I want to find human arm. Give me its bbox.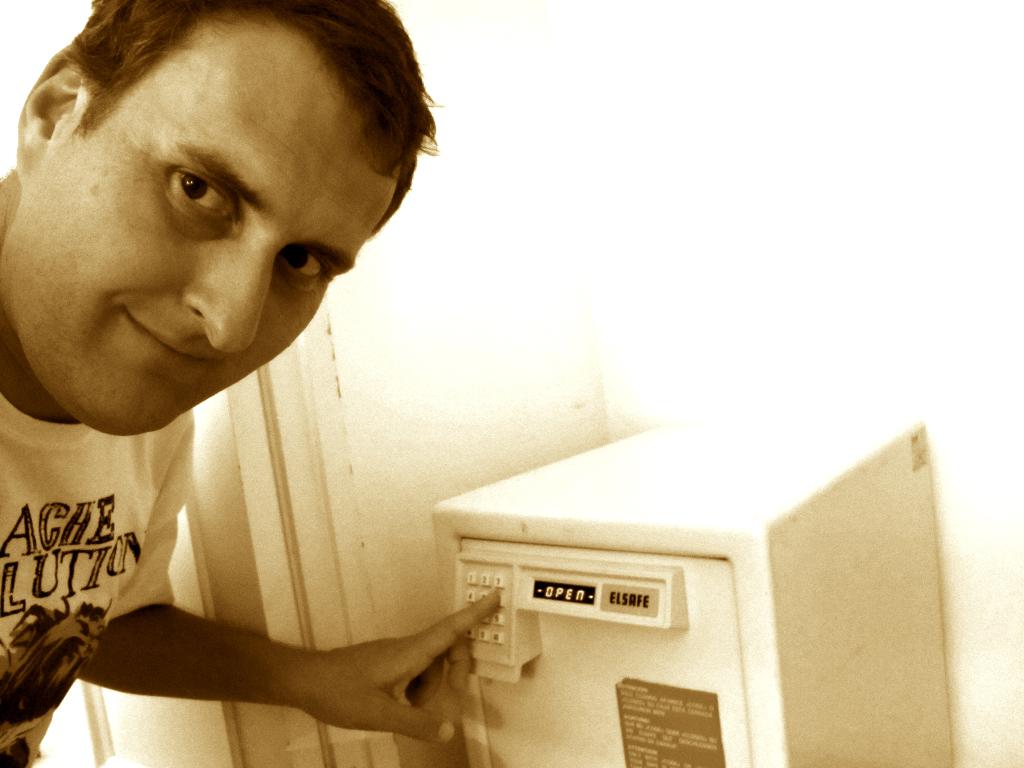
detection(65, 545, 543, 754).
